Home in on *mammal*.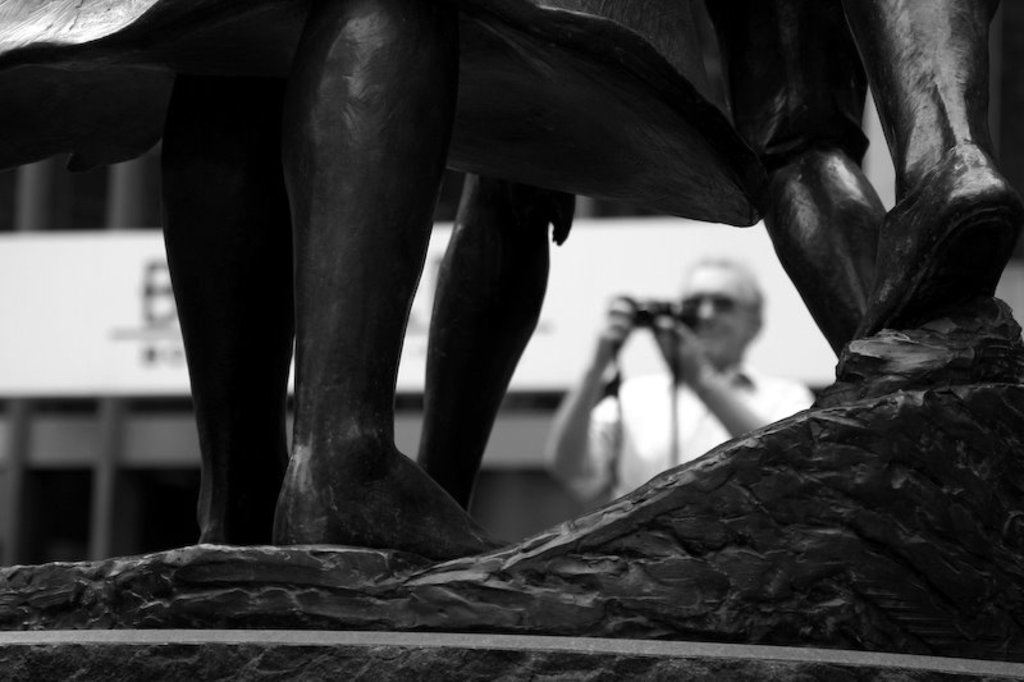
Homed in at [507,230,837,502].
